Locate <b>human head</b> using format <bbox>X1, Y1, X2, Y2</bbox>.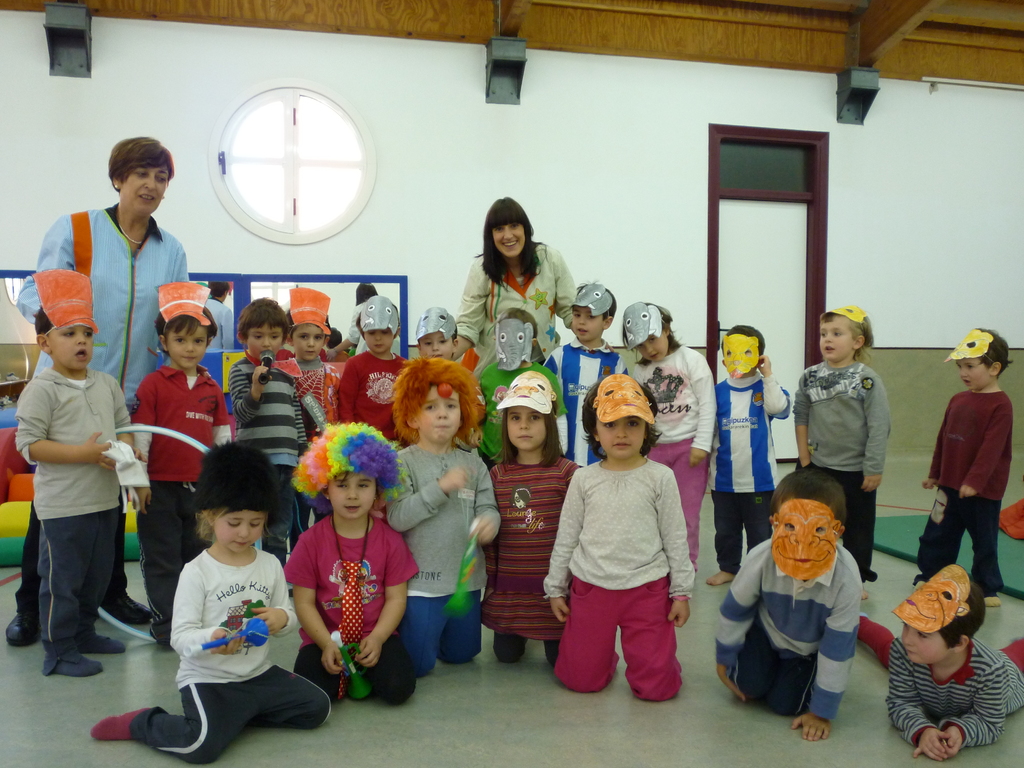
<bbox>620, 304, 674, 362</bbox>.
